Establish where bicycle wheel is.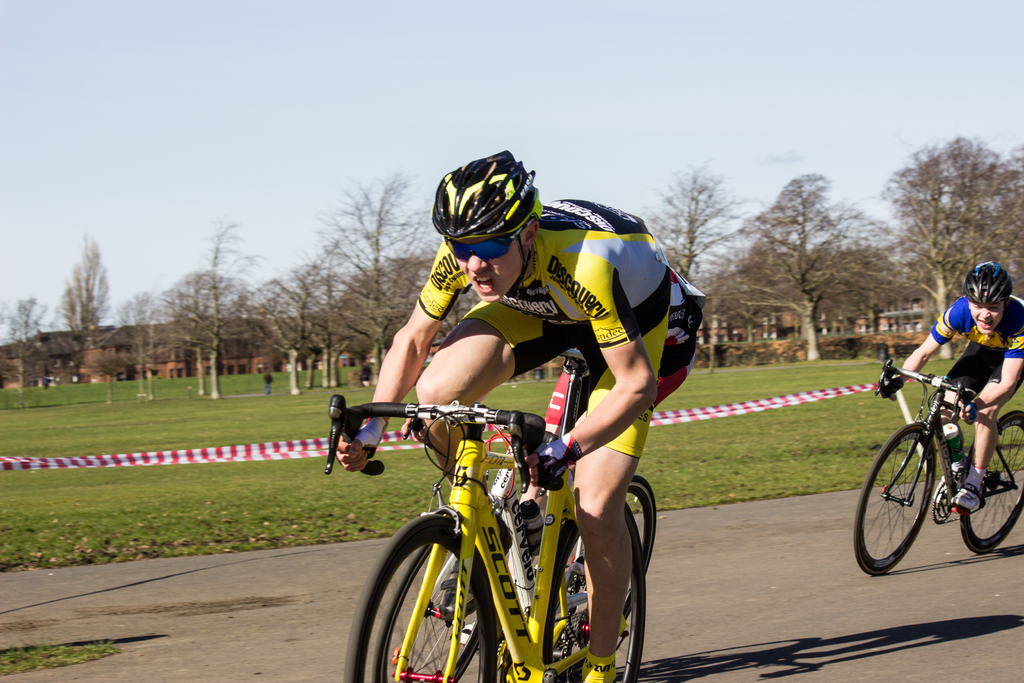
Established at 552 473 660 650.
